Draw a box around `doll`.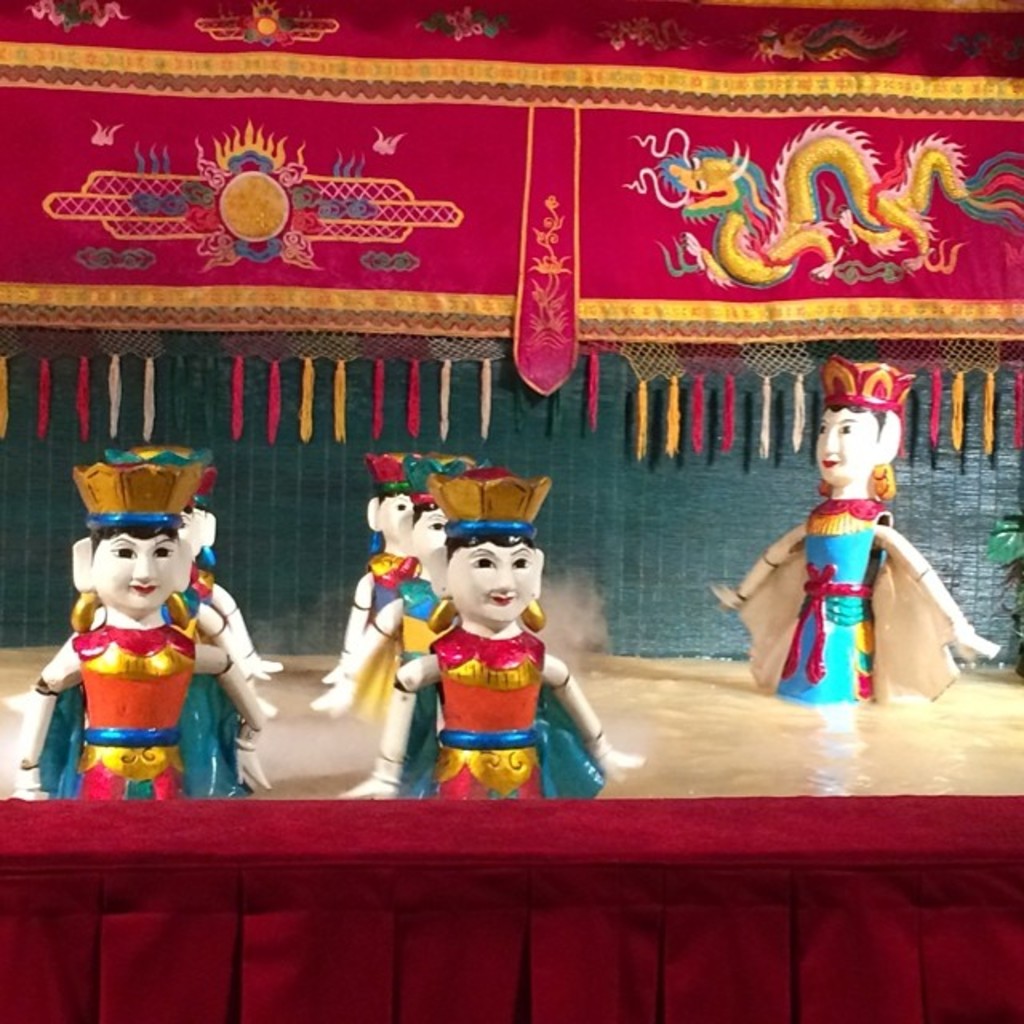
(left=386, top=467, right=626, bottom=816).
